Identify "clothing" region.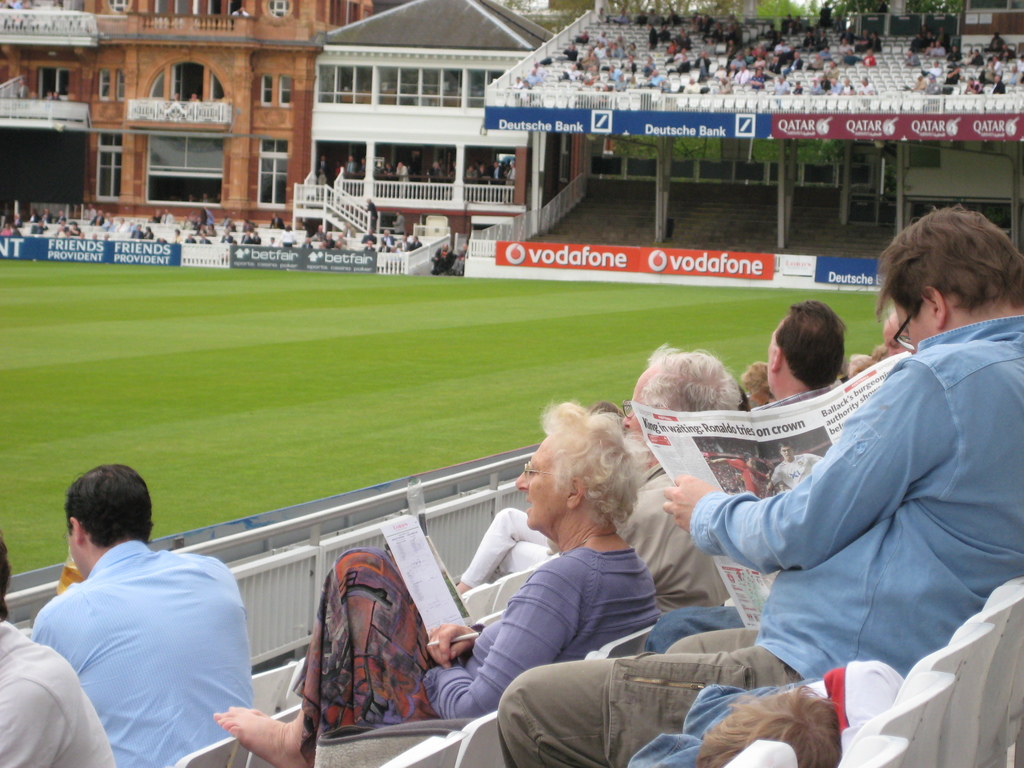
Region: l=280, t=227, r=296, b=247.
